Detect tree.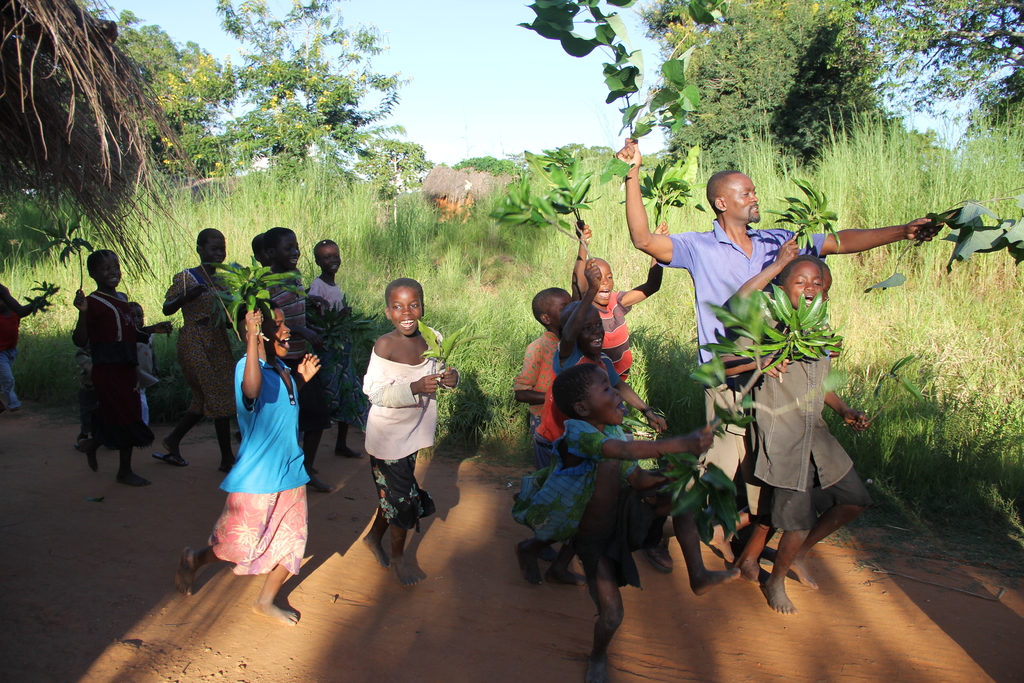
Detected at <box>852,0,1023,150</box>.
